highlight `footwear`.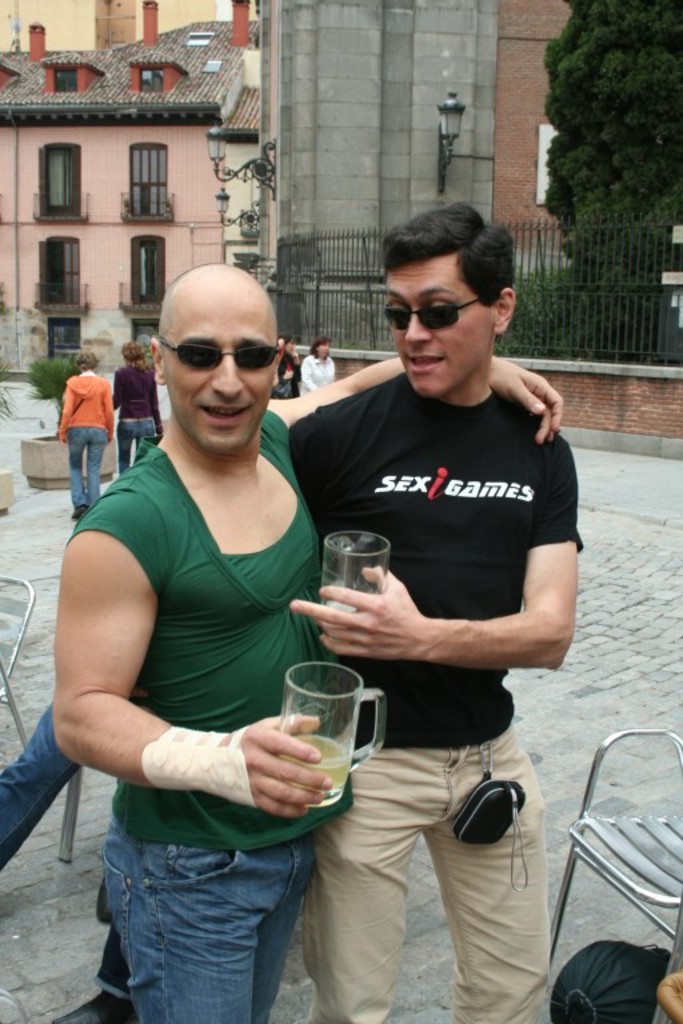
Highlighted region: {"left": 69, "top": 504, "right": 84, "bottom": 521}.
